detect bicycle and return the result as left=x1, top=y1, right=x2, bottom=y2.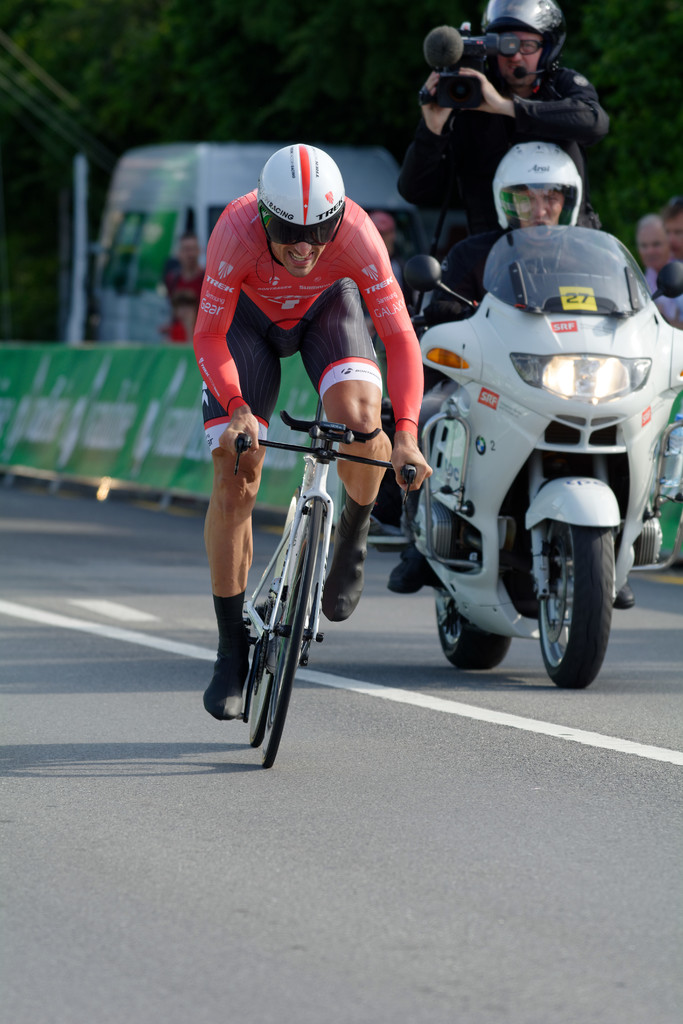
left=211, top=370, right=414, bottom=801.
